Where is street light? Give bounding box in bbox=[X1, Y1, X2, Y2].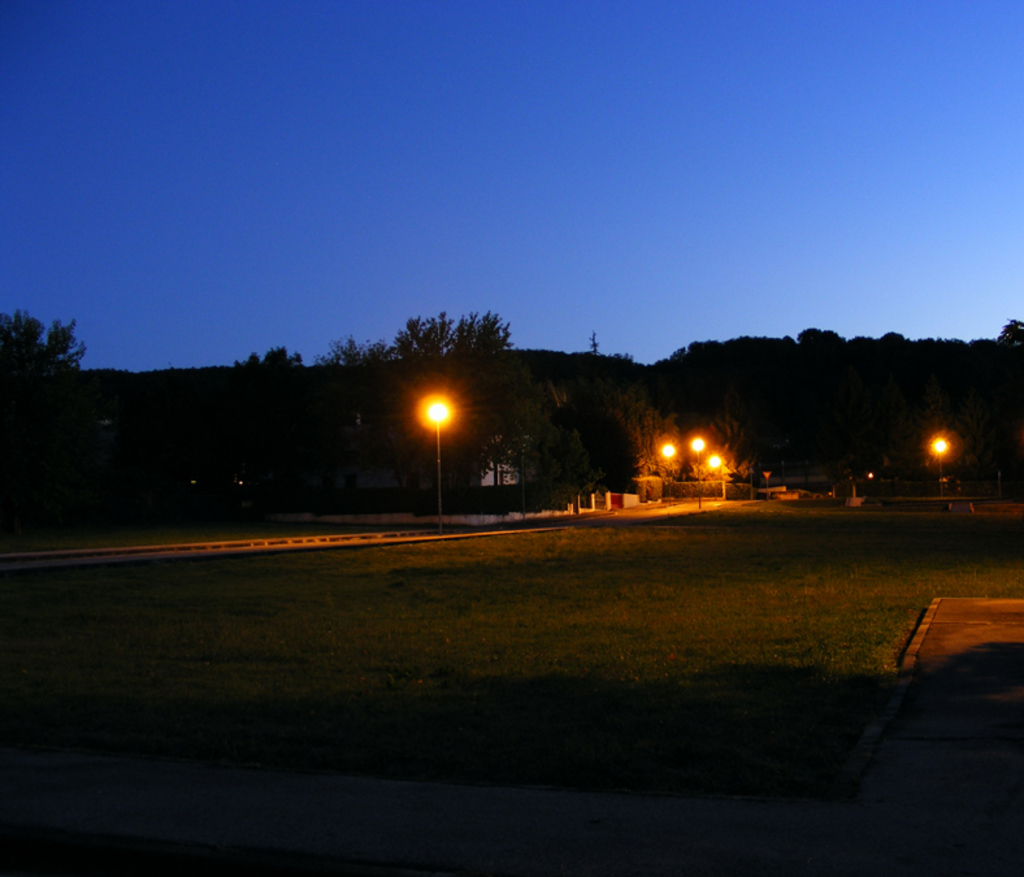
bbox=[659, 440, 676, 503].
